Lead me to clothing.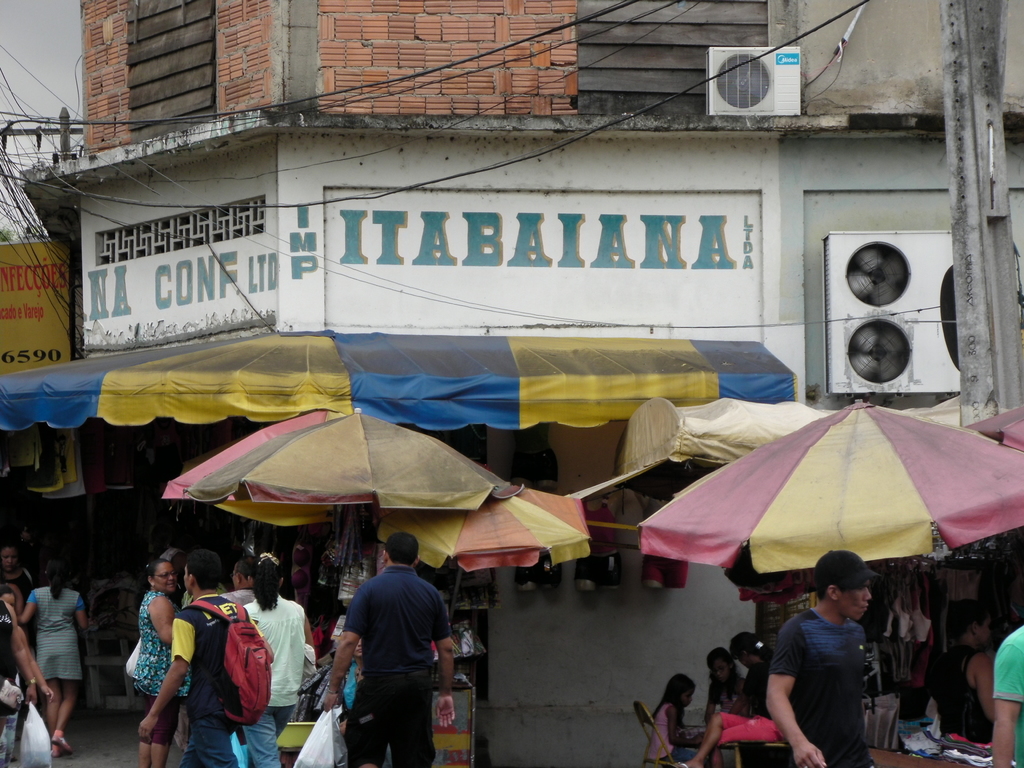
Lead to pyautogui.locateOnScreen(776, 601, 897, 755).
